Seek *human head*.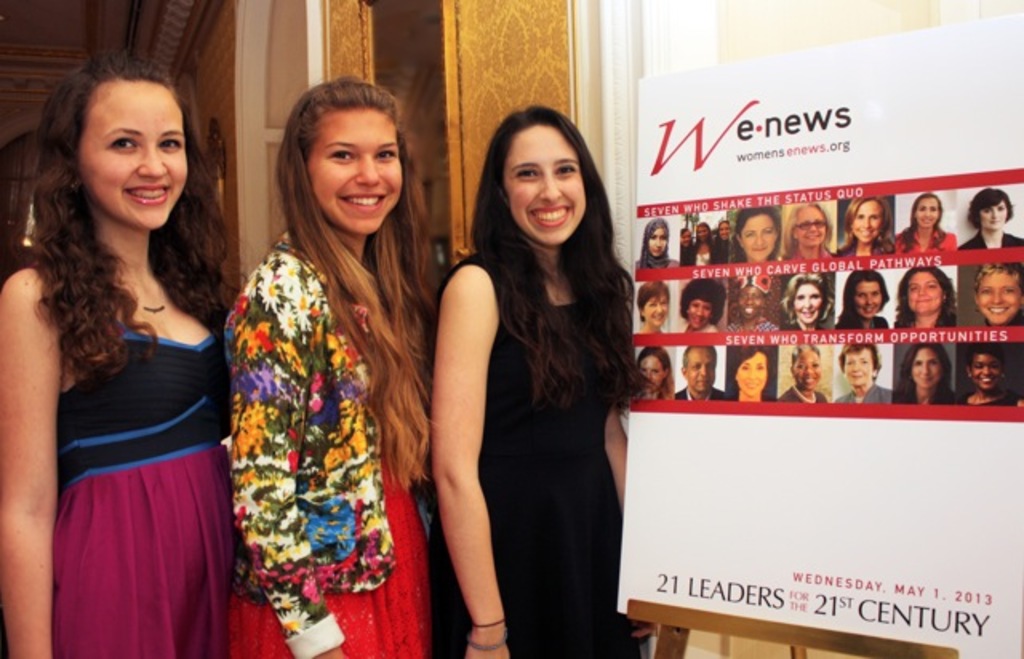
(left=717, top=221, right=733, bottom=240).
